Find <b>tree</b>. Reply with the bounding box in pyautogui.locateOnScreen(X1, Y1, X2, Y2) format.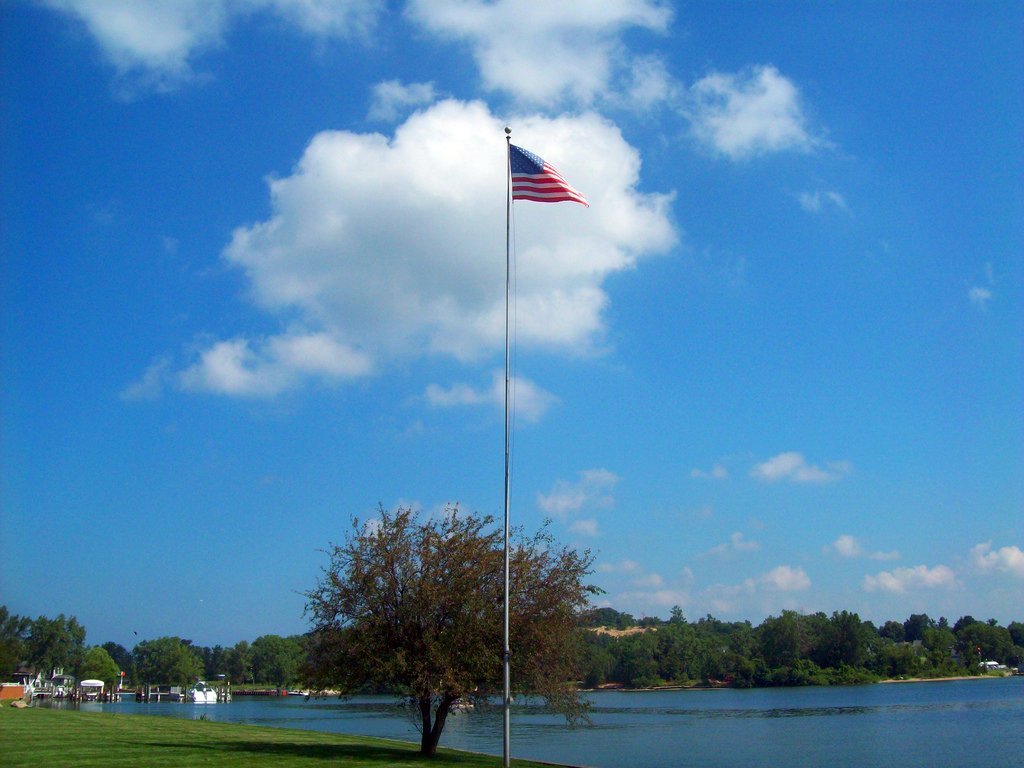
pyautogui.locateOnScreen(888, 642, 918, 679).
